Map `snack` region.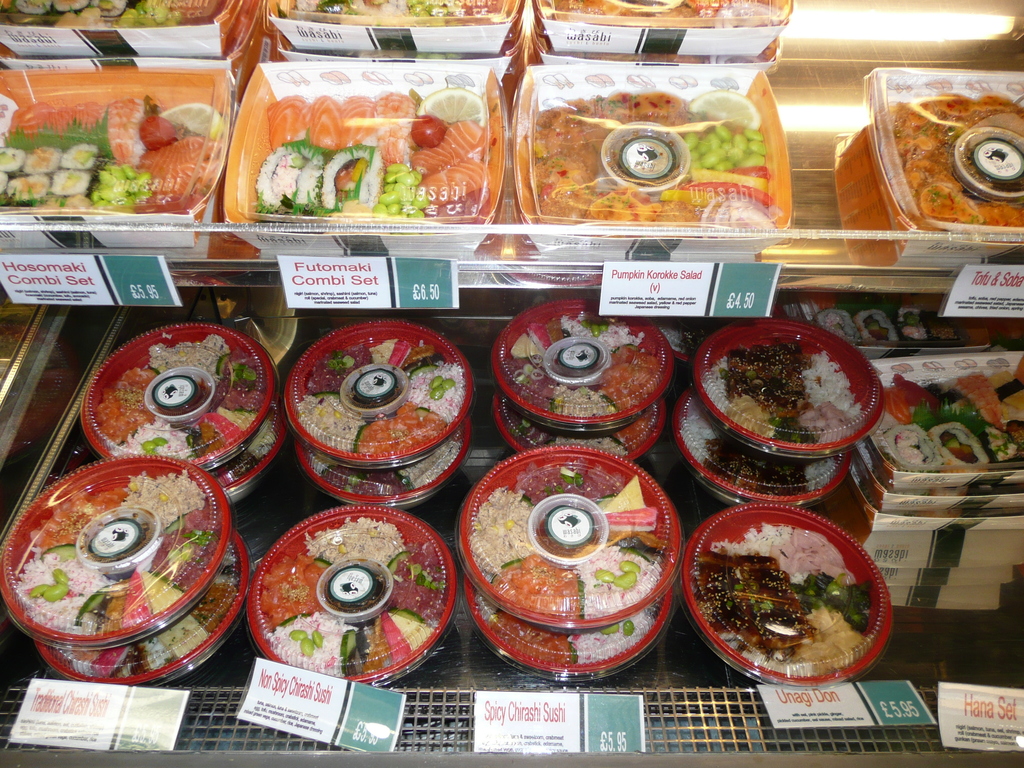
Mapped to 247:502:467:688.
